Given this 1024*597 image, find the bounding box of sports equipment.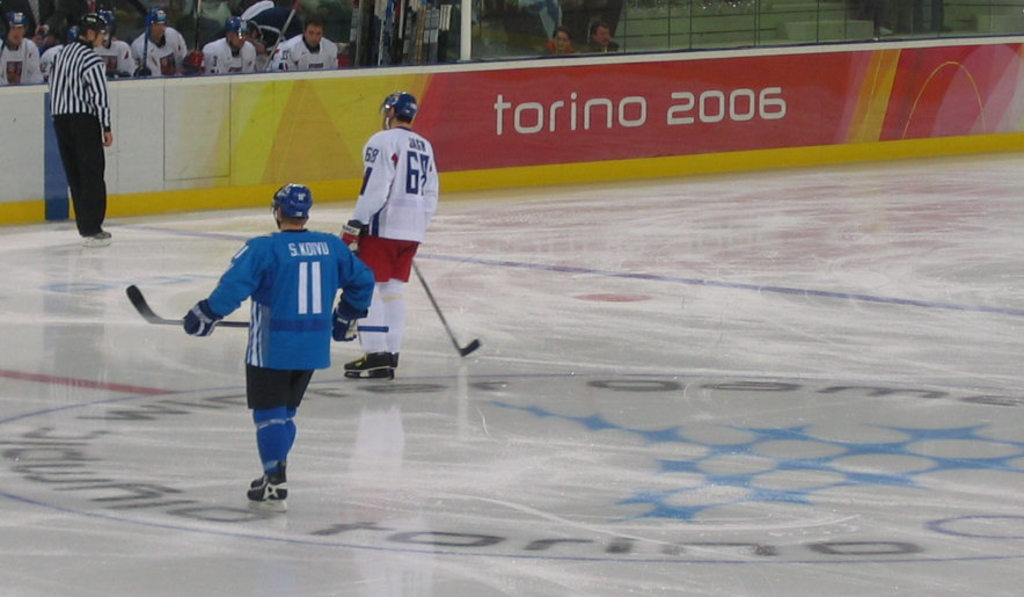
locate(275, 180, 316, 226).
